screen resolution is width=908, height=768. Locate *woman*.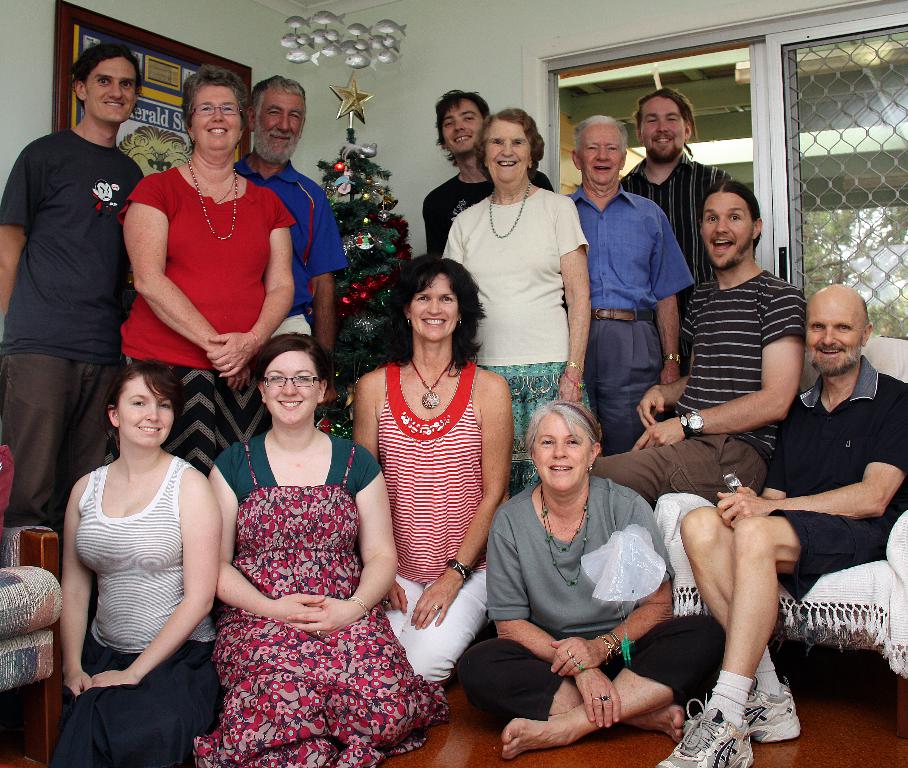
select_region(182, 333, 443, 766).
